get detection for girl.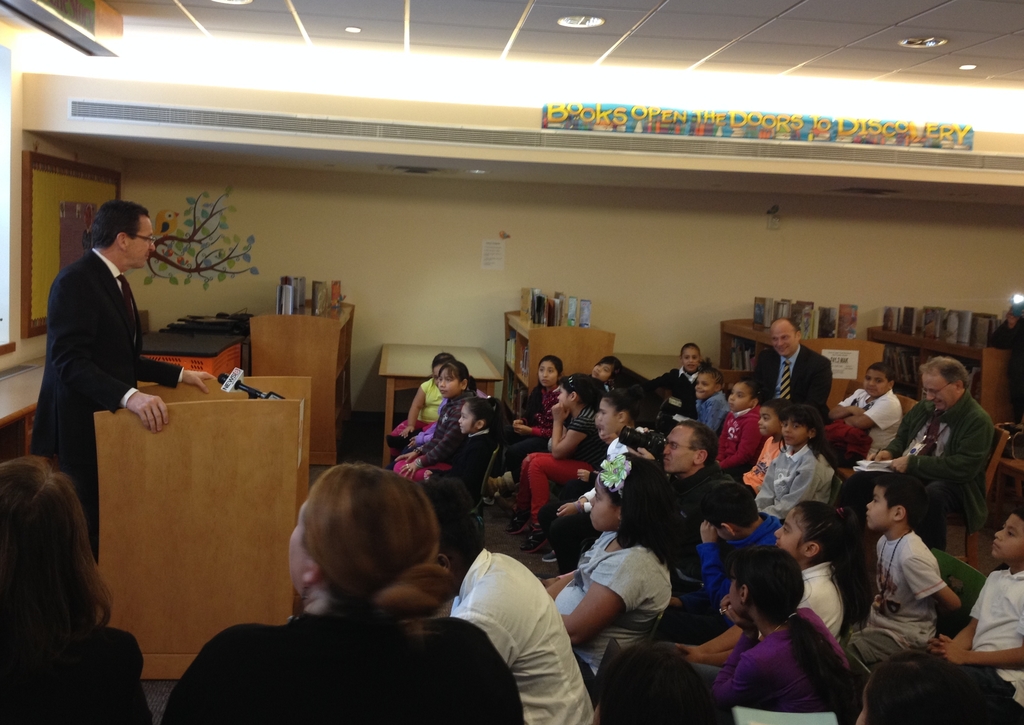
Detection: bbox=[391, 351, 451, 445].
